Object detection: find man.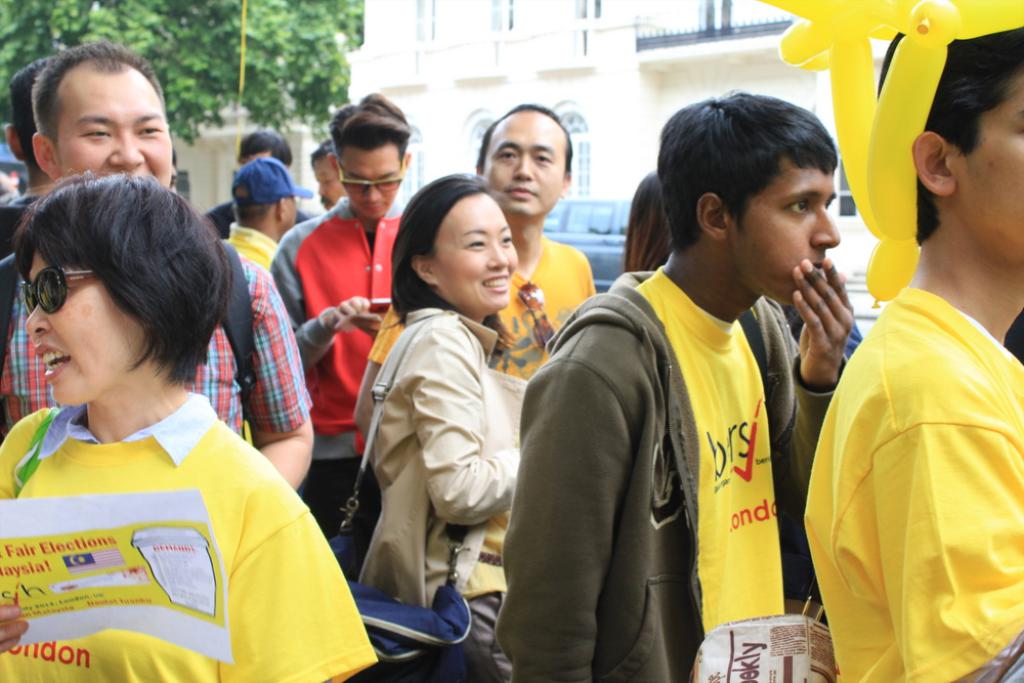
rect(0, 43, 318, 496).
